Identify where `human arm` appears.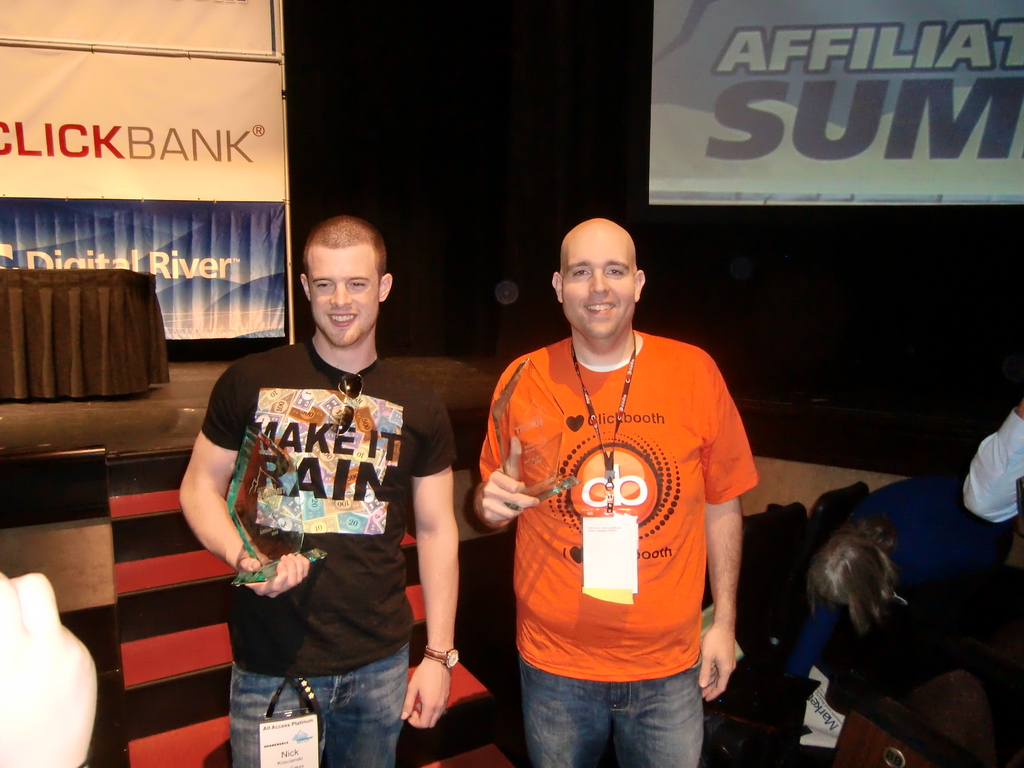
Appears at left=468, top=356, right=541, bottom=531.
